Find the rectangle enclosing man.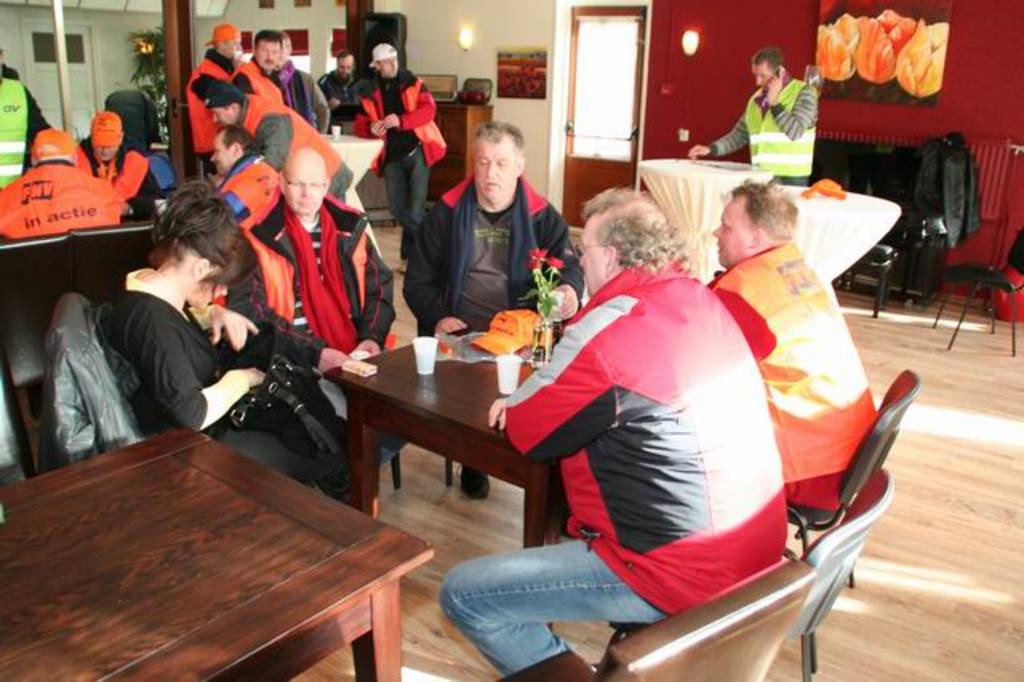
crop(254, 141, 395, 352).
